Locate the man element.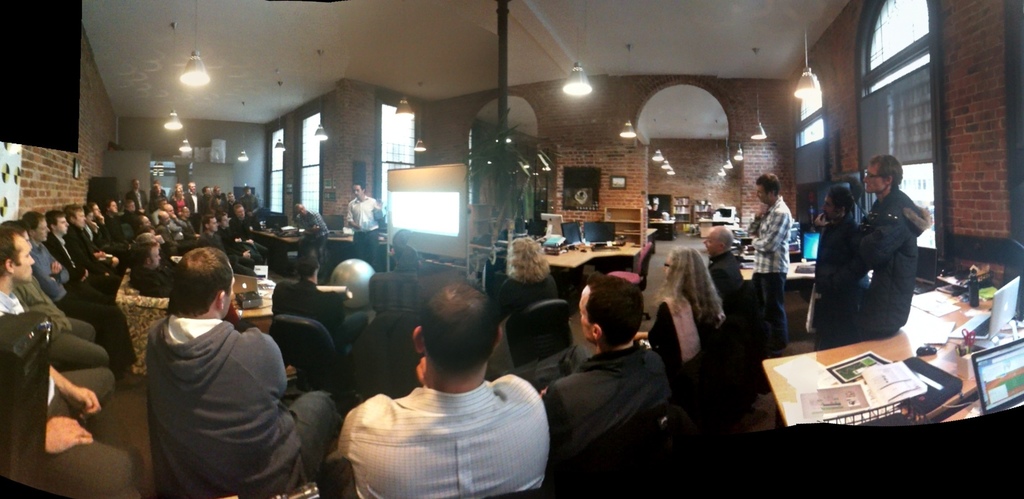
Element bbox: select_region(547, 272, 668, 483).
